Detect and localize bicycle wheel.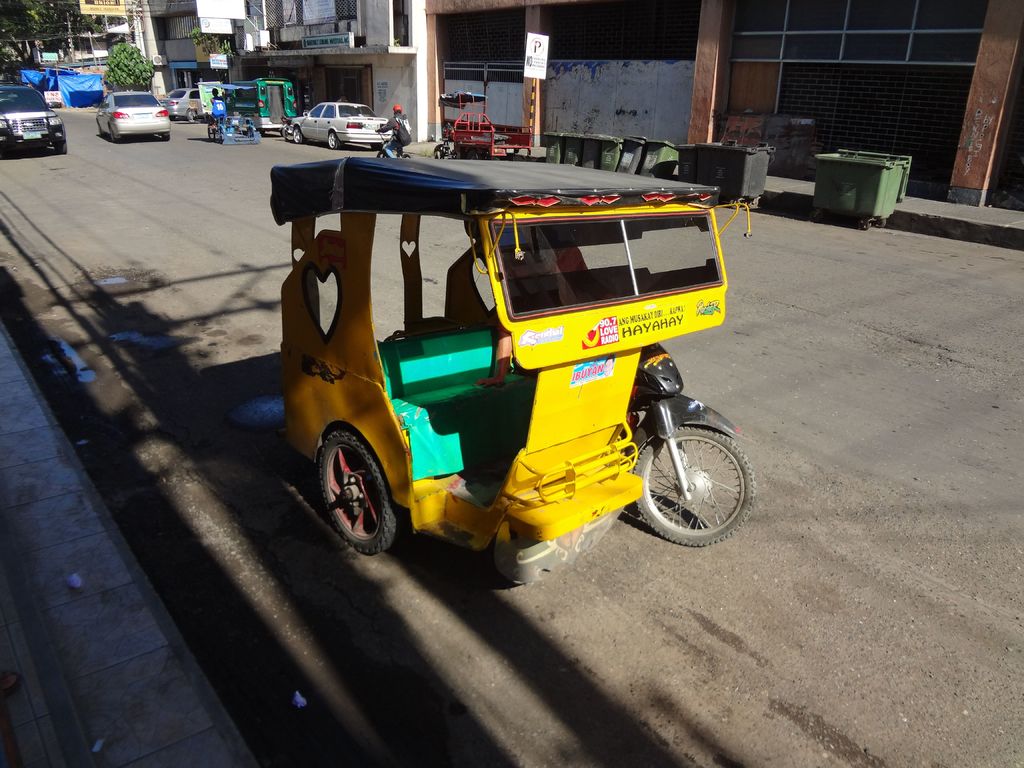
Localized at bbox=(402, 154, 413, 160).
